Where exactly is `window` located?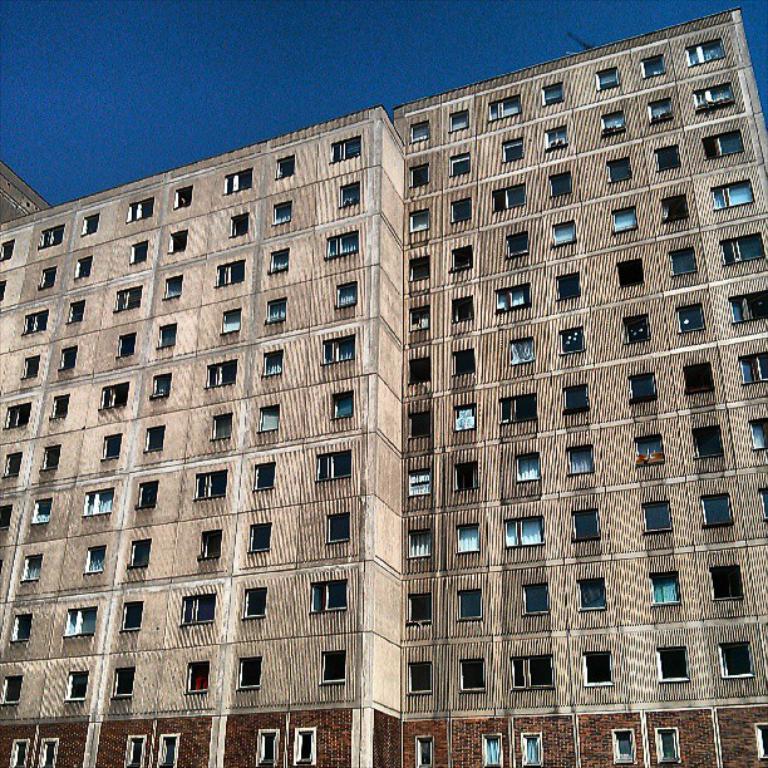
Its bounding box is 494,183,526,213.
